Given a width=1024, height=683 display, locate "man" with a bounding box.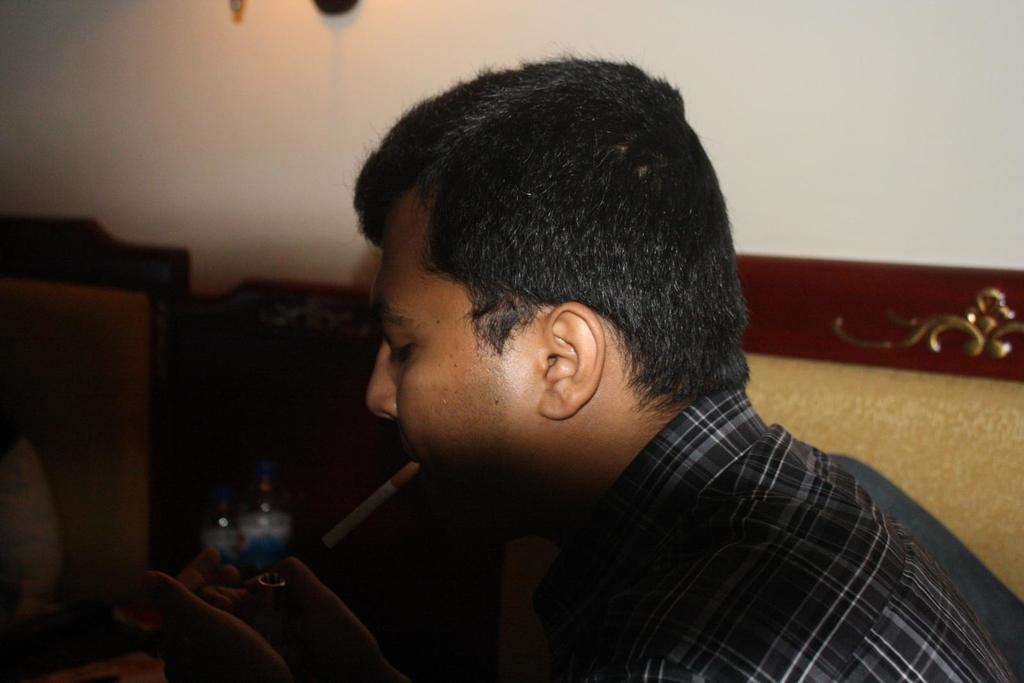
Located: detection(206, 84, 985, 673).
